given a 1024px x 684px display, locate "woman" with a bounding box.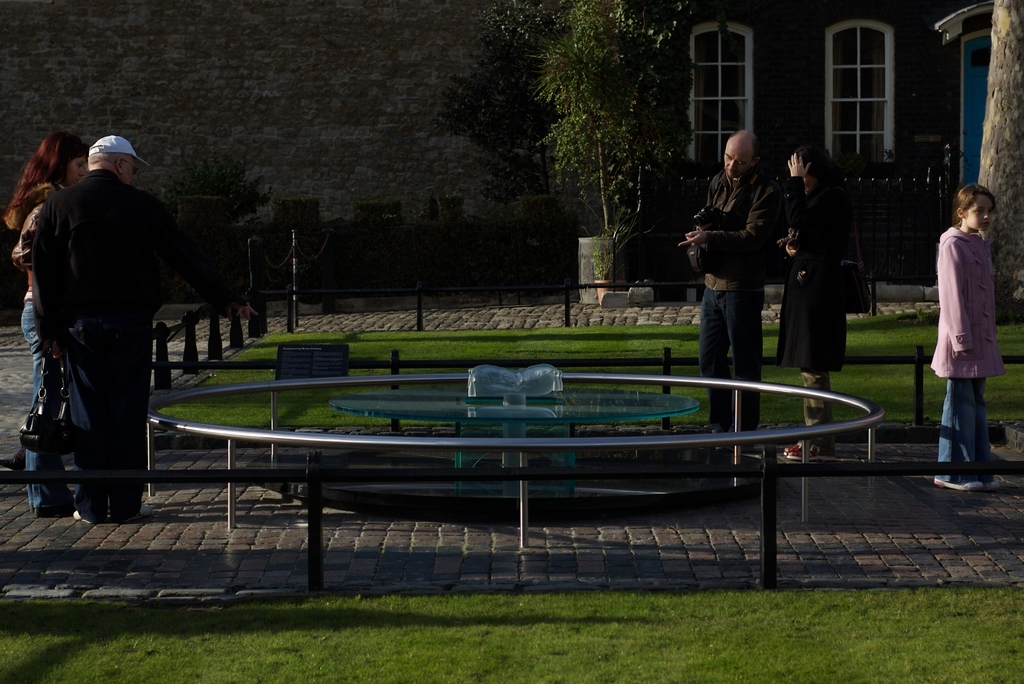
Located: {"x1": 795, "y1": 148, "x2": 881, "y2": 398}.
